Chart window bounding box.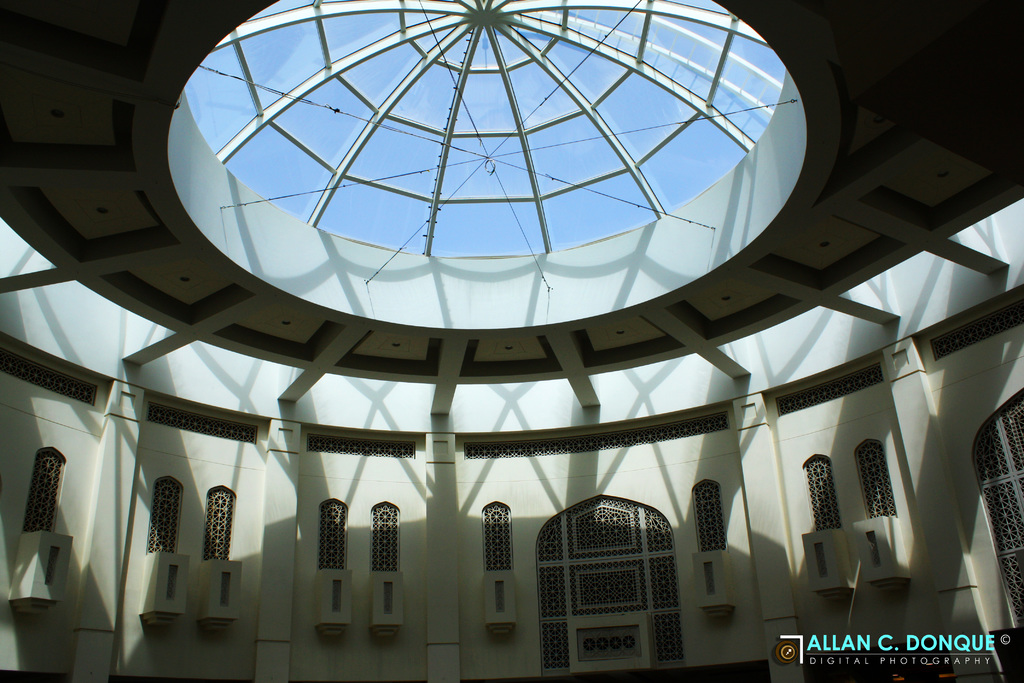
Charted: bbox=[166, 564, 181, 597].
